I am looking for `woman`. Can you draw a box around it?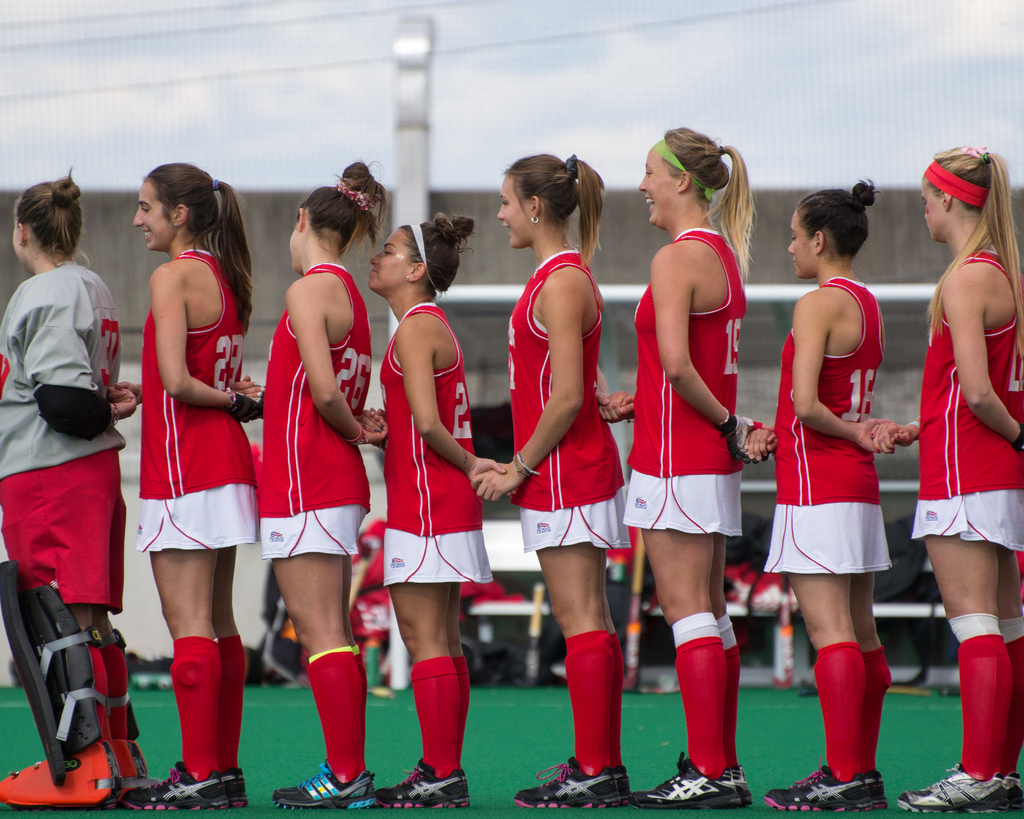
Sure, the bounding box is locate(358, 212, 509, 811).
